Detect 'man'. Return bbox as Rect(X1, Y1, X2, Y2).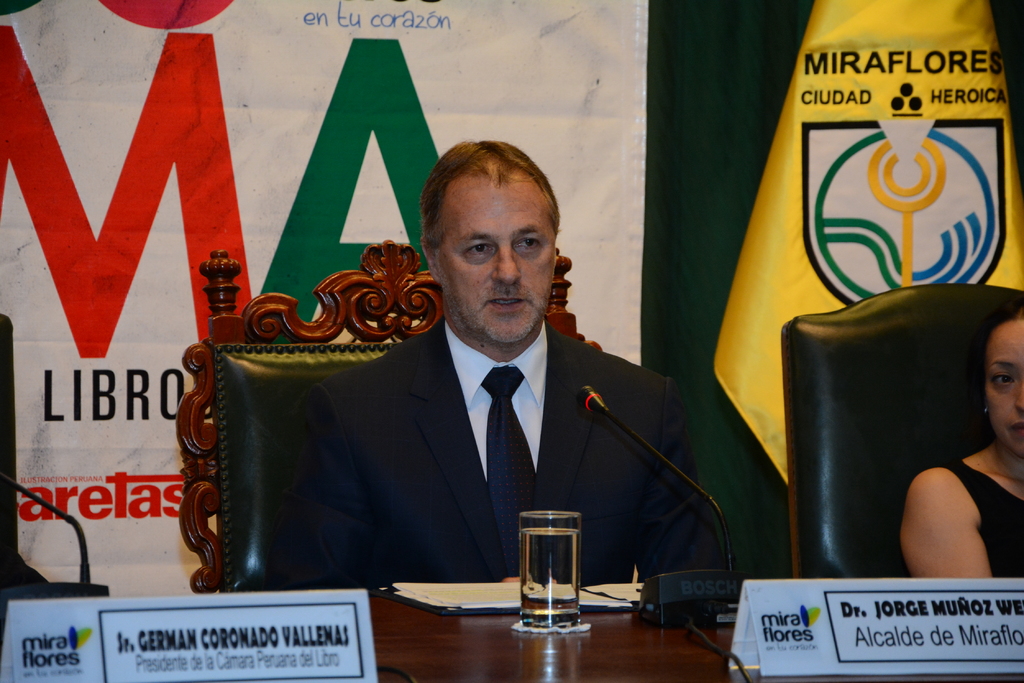
Rect(260, 174, 702, 612).
